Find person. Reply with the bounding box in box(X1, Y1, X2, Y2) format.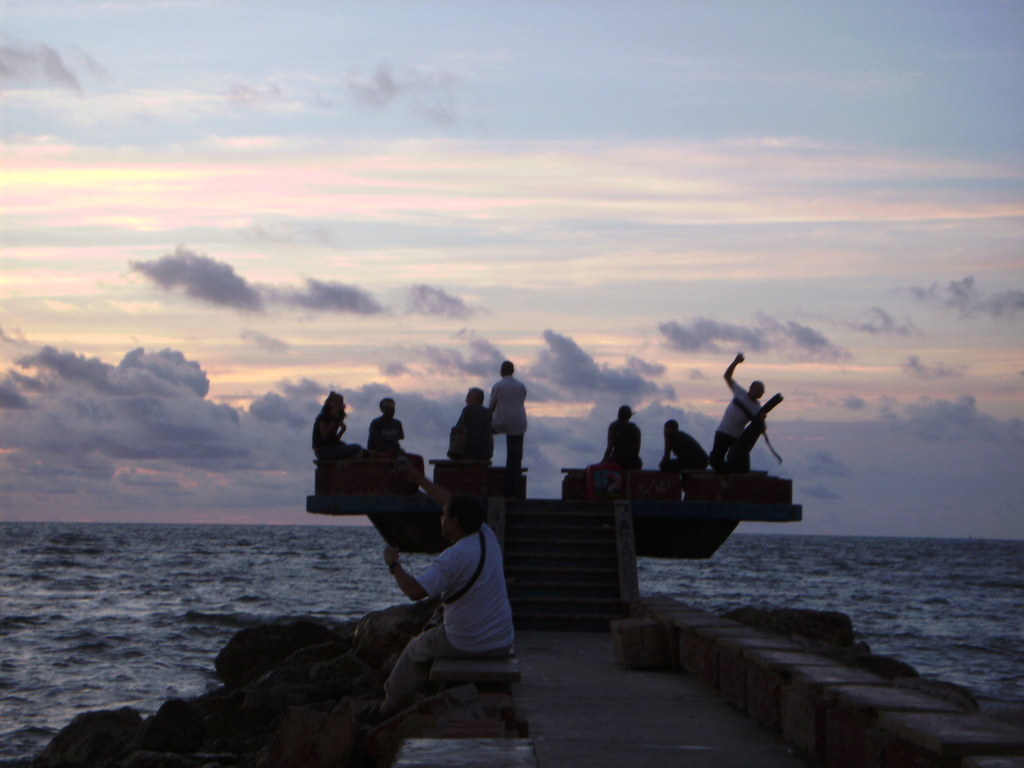
box(446, 388, 497, 471).
